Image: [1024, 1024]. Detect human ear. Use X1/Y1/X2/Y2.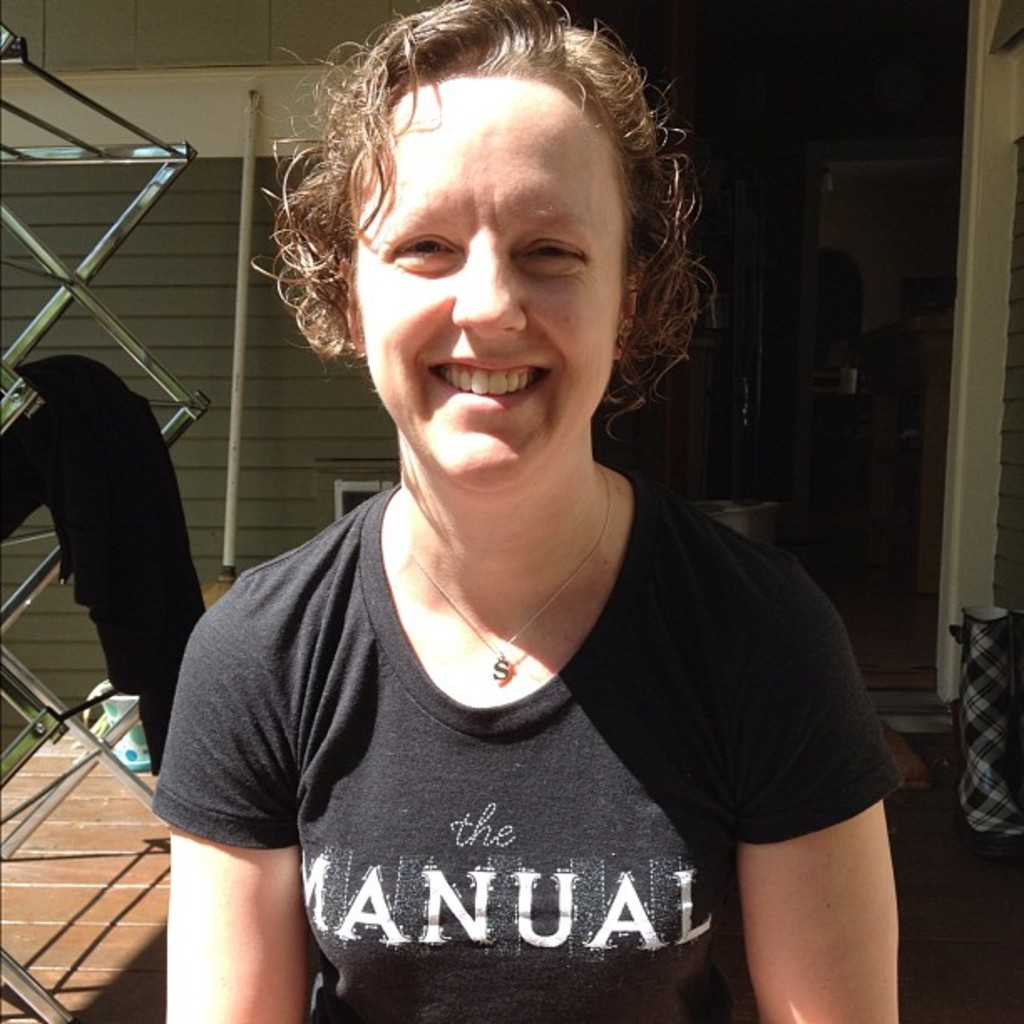
614/256/641/356.
